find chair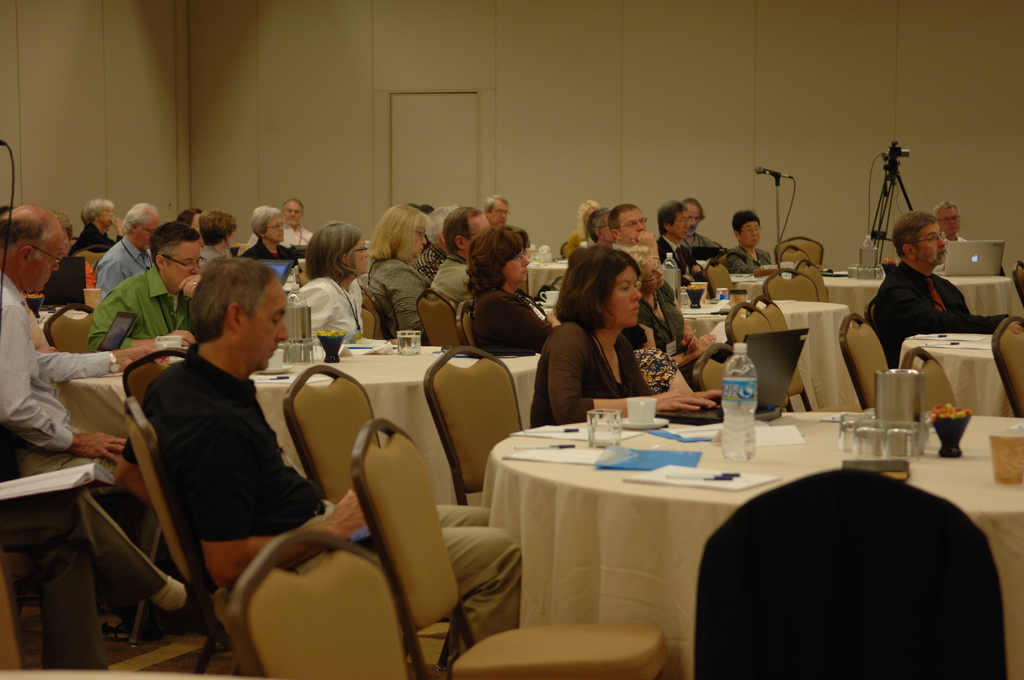
box=[123, 344, 191, 395]
